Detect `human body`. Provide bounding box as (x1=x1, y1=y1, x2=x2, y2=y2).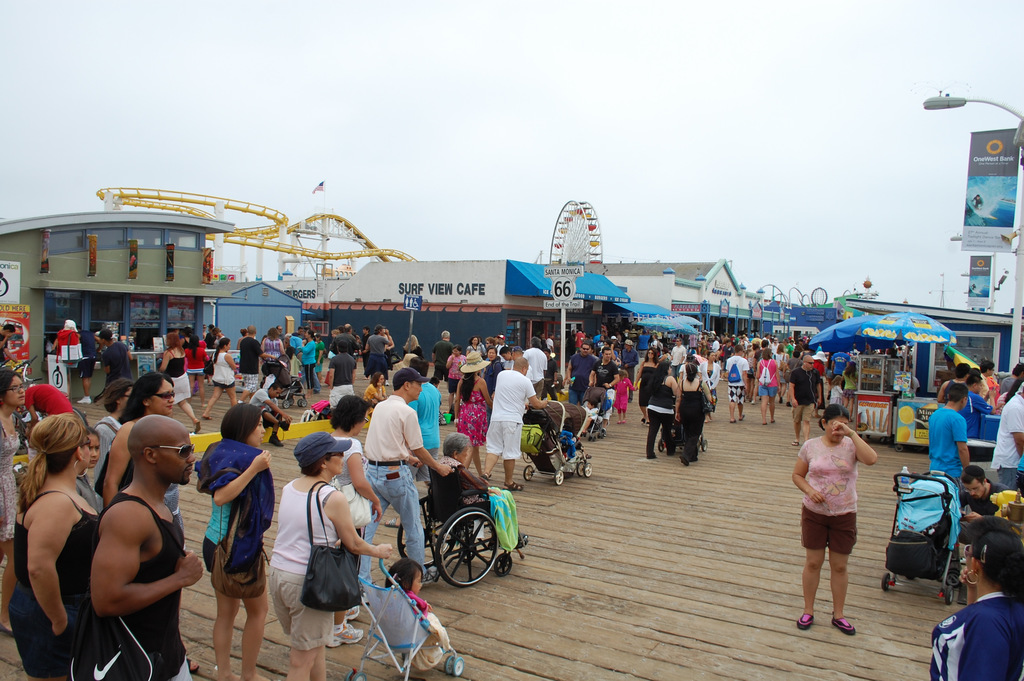
(x1=451, y1=372, x2=493, y2=477).
